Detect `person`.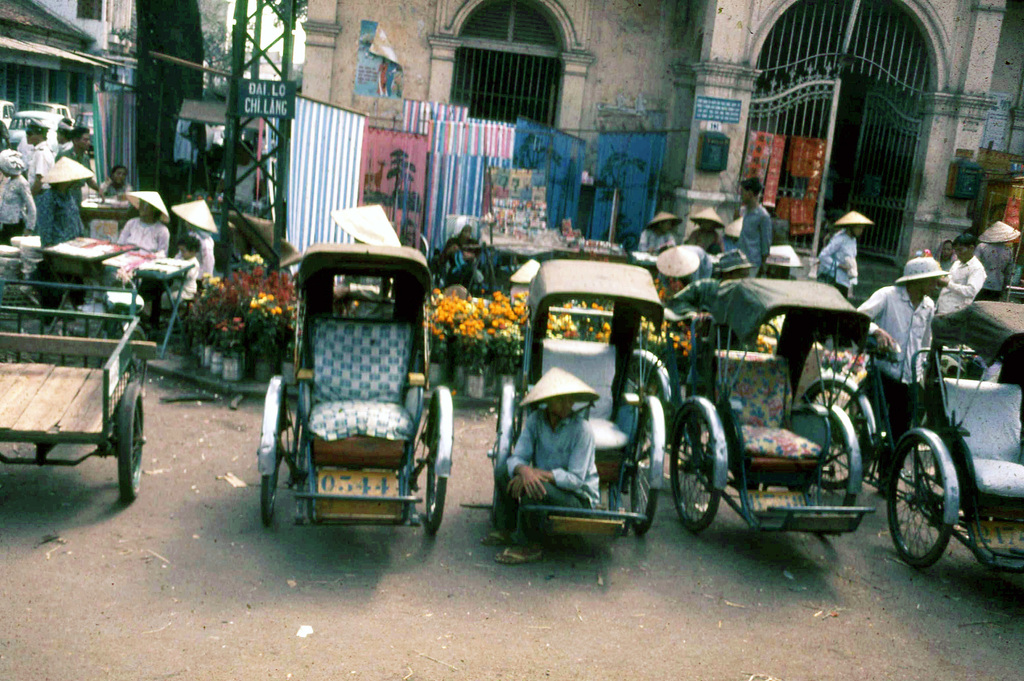
Detected at 685,208,724,256.
